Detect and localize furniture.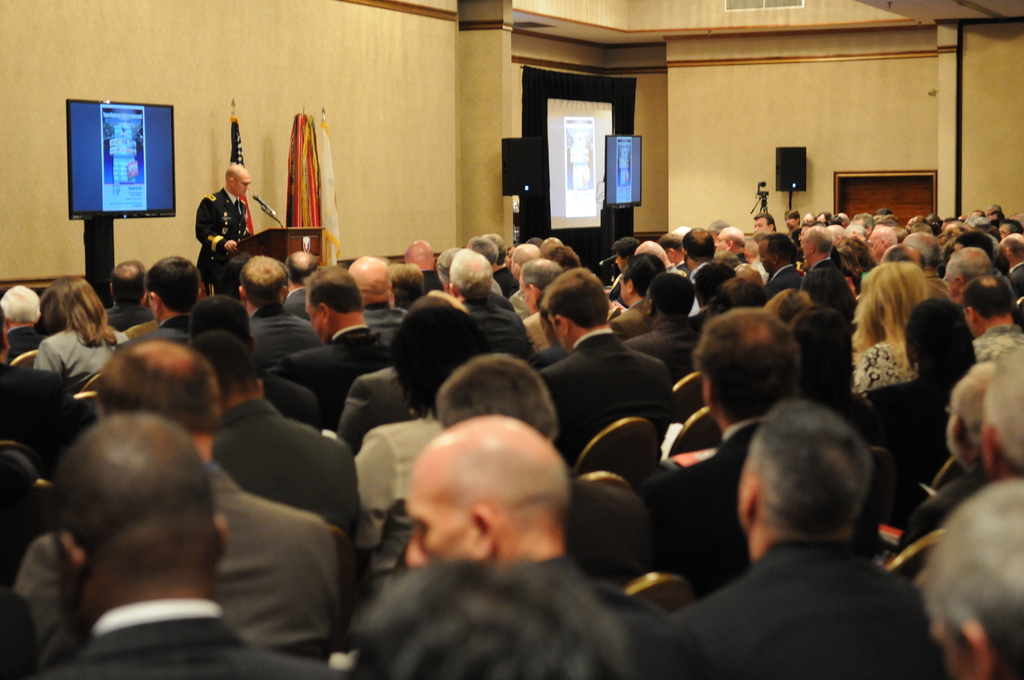
Localized at bbox=(579, 466, 632, 496).
